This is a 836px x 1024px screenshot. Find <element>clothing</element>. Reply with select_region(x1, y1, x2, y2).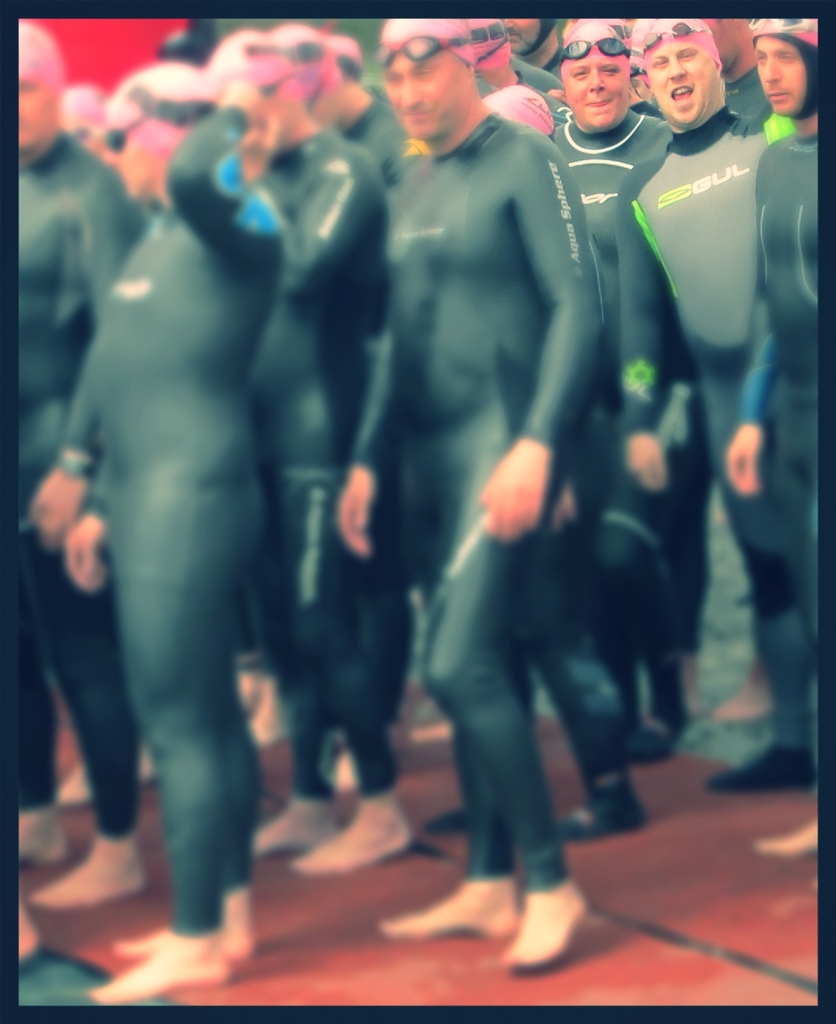
select_region(349, 107, 605, 890).
